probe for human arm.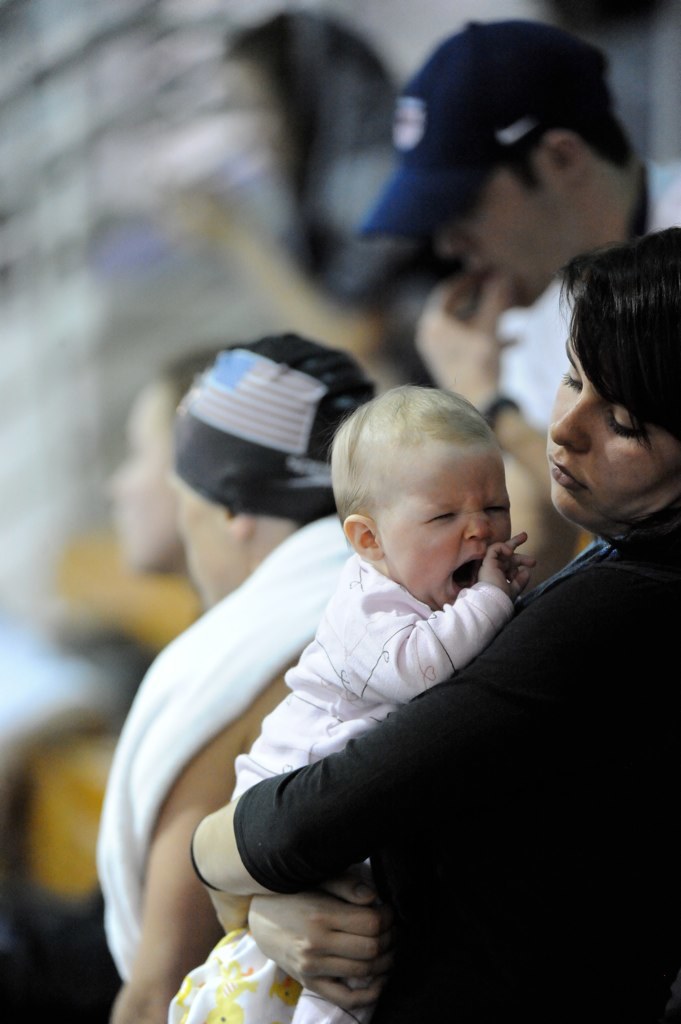
Probe result: 416 277 549 495.
